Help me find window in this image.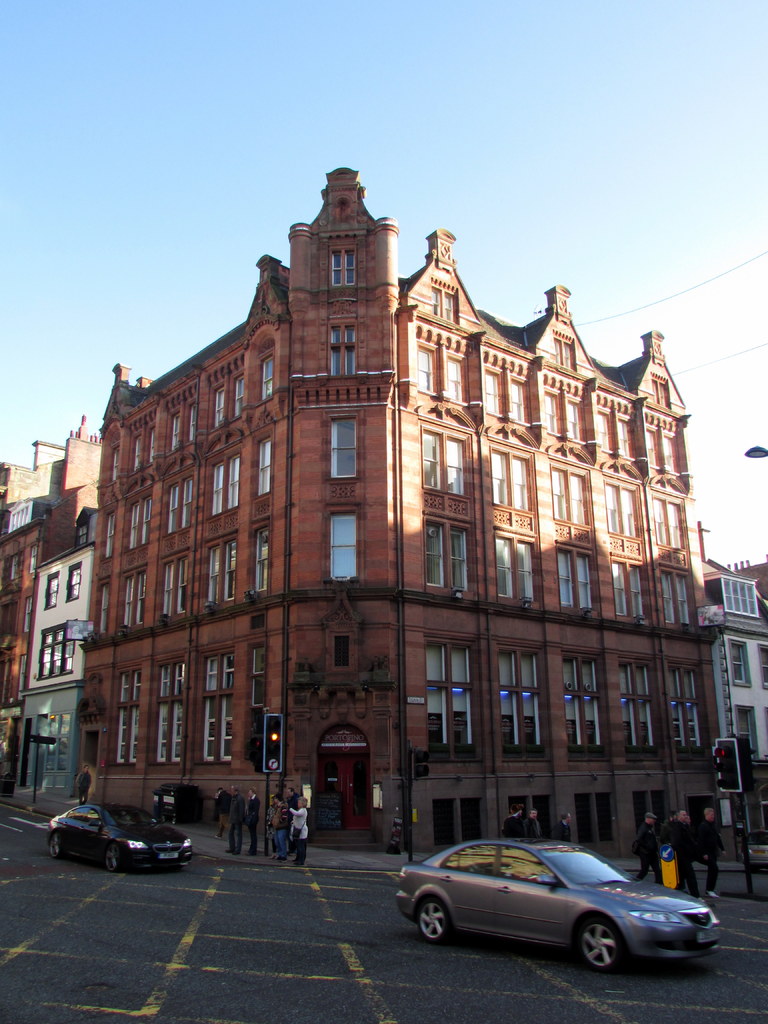
Found it: x1=420 y1=428 x2=466 y2=500.
